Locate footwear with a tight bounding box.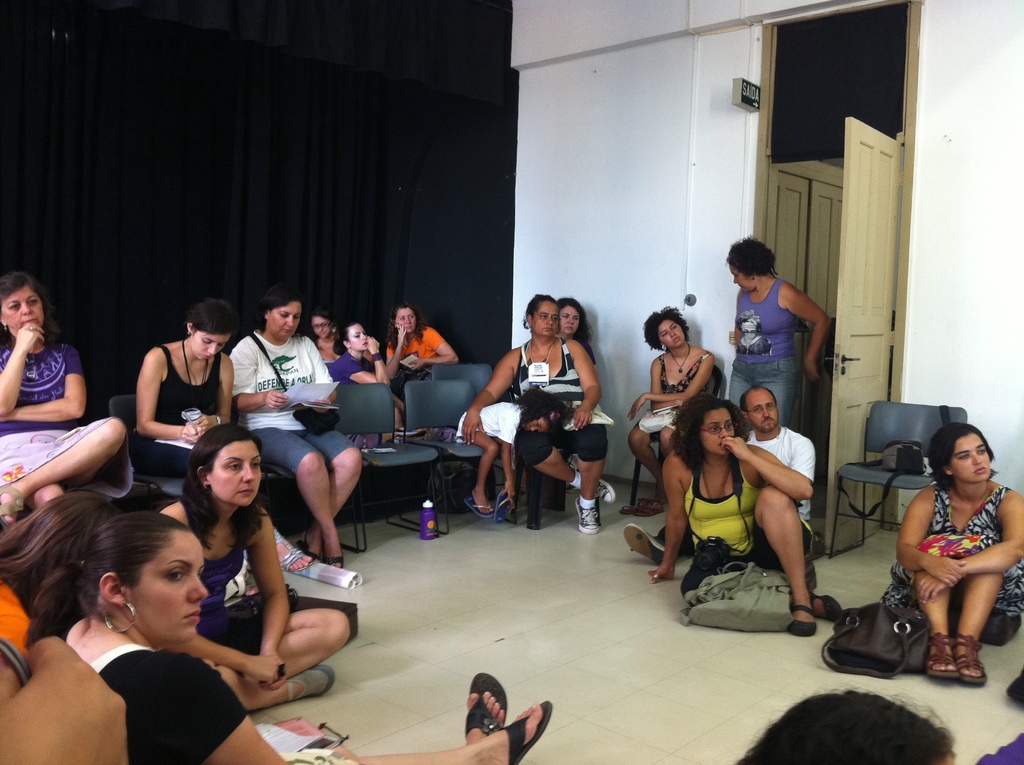
(298,536,317,561).
